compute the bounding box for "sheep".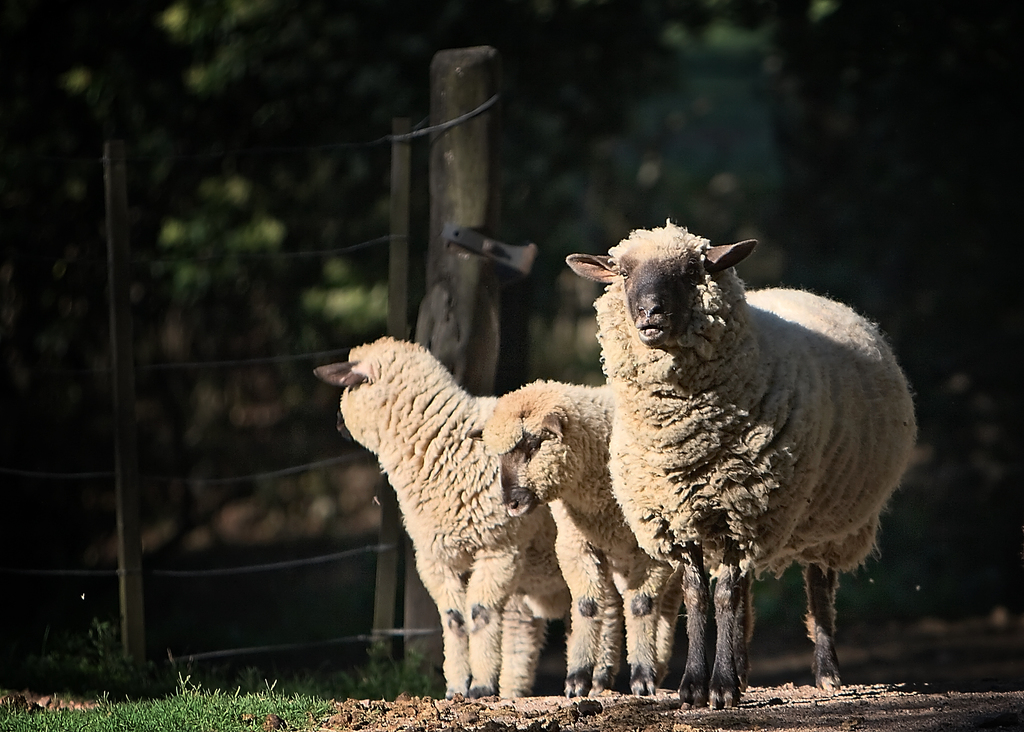
region(467, 378, 682, 696).
